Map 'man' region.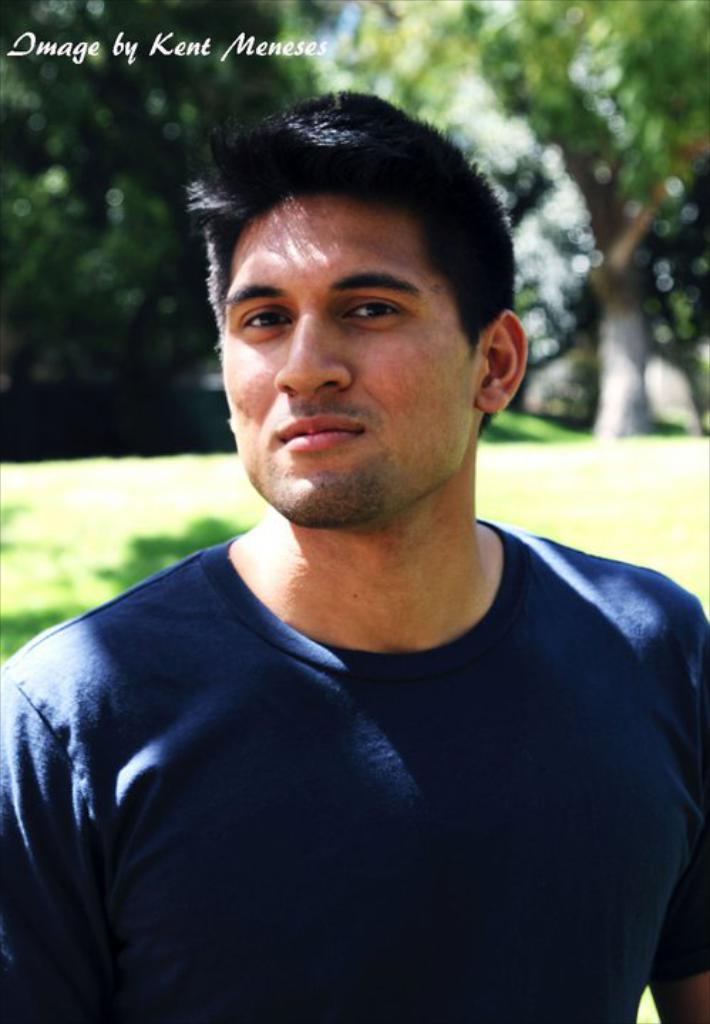
Mapped to bbox=[0, 88, 709, 1023].
